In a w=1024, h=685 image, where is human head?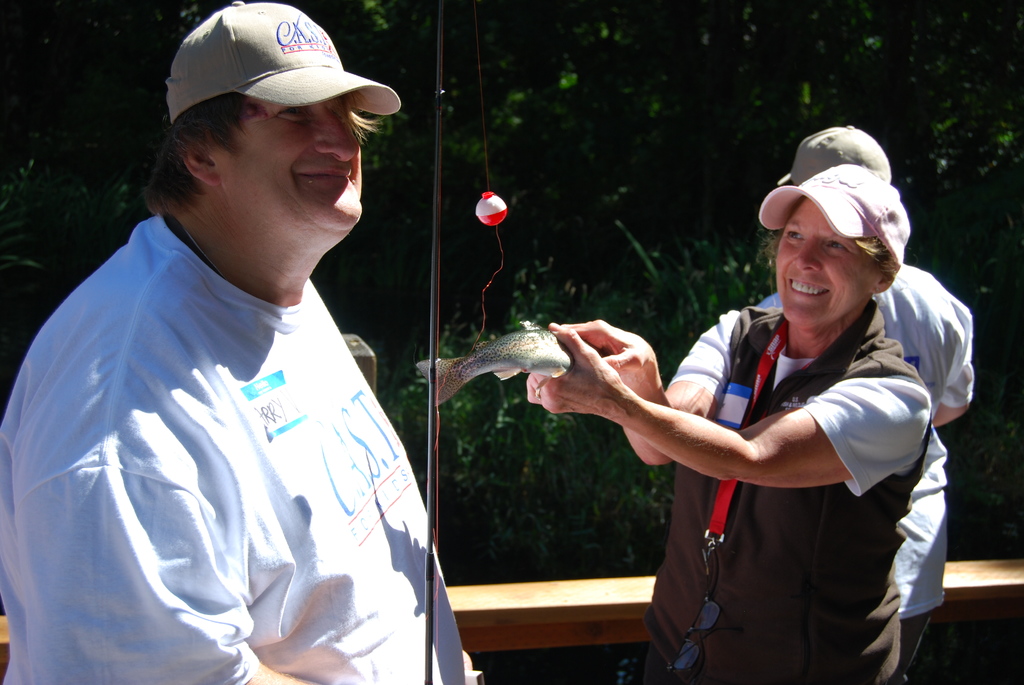
select_region(141, 6, 387, 285).
